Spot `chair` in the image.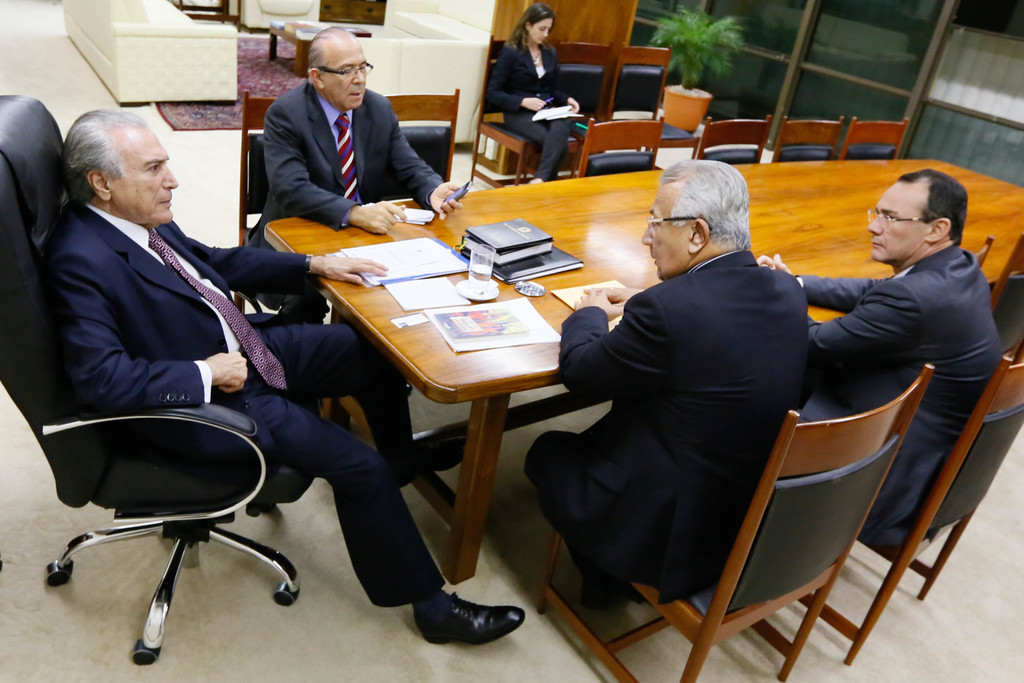
`chair` found at [601, 42, 703, 173].
